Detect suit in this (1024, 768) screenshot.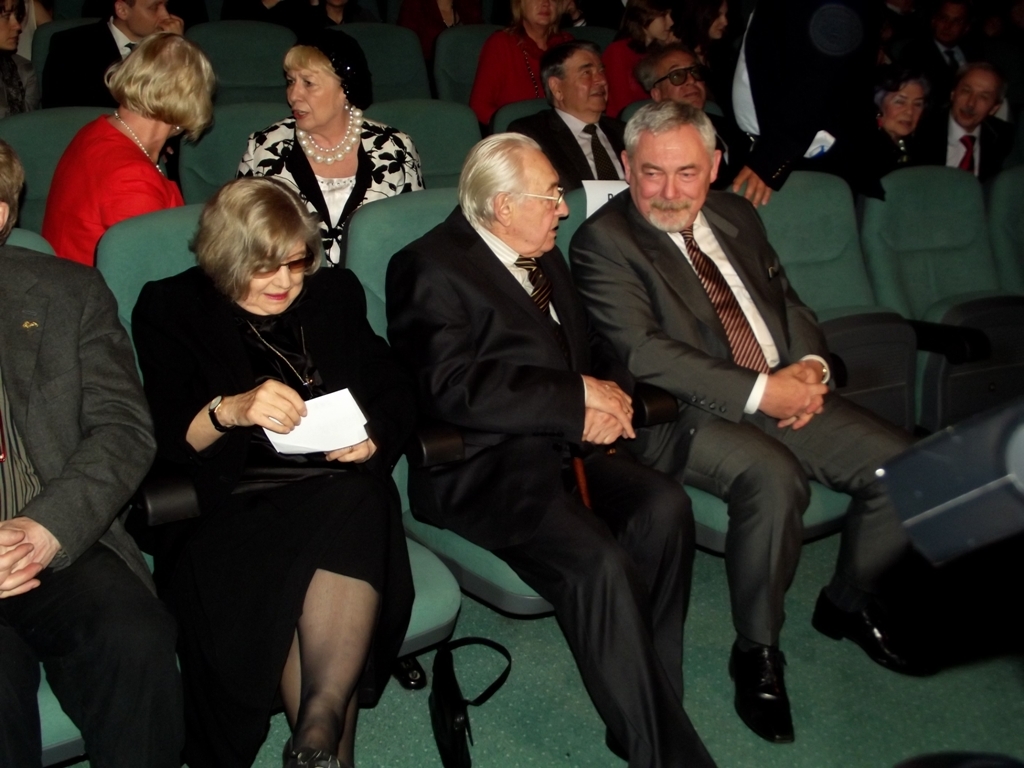
Detection: 572, 186, 915, 648.
